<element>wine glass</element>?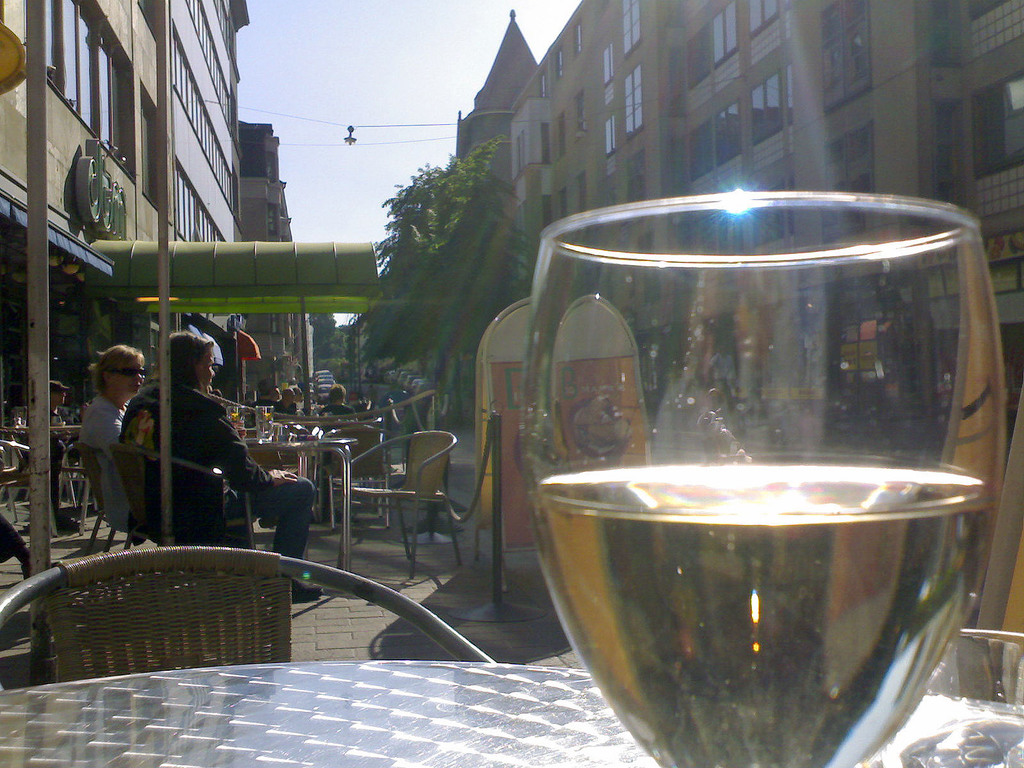
[x1=521, y1=198, x2=1005, y2=767]
